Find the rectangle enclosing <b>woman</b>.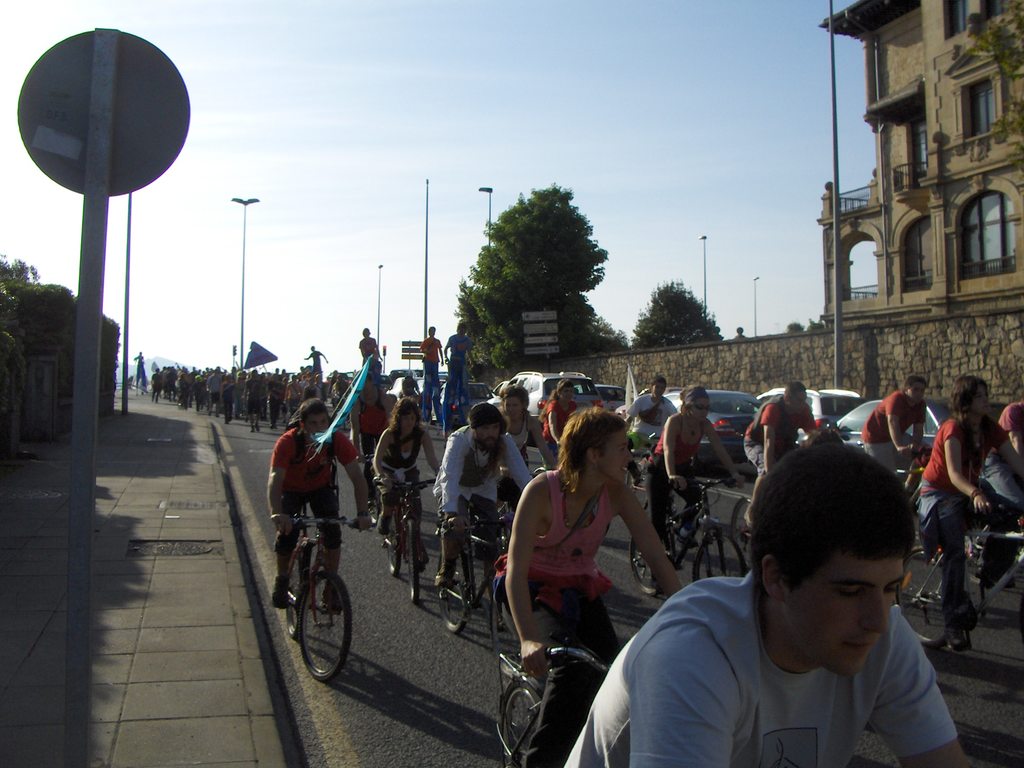
<region>365, 393, 436, 550</region>.
